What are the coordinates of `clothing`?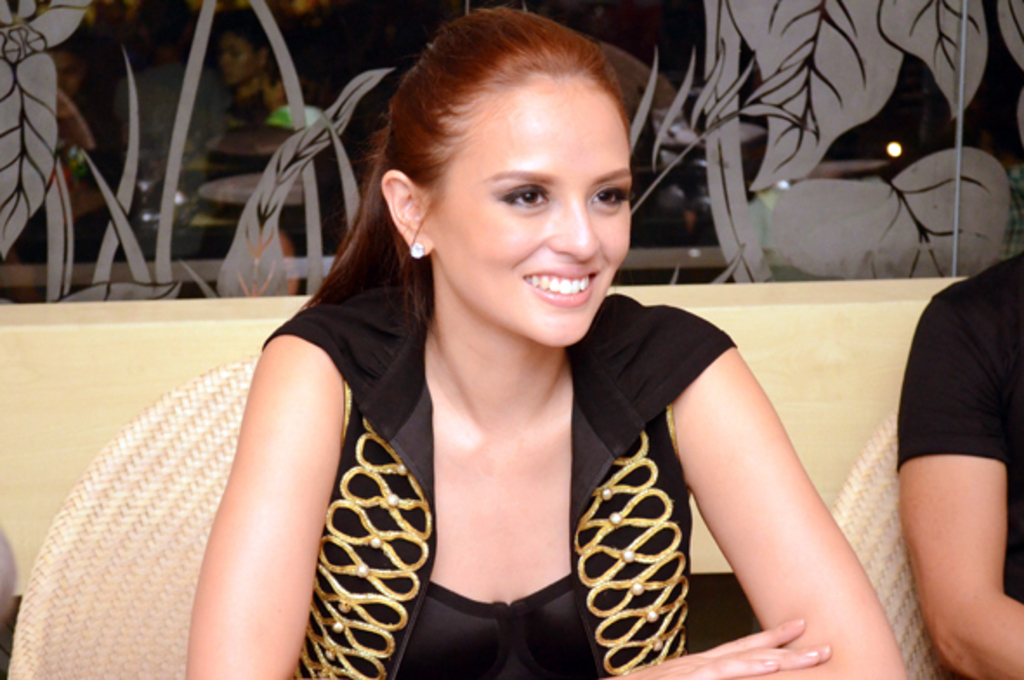
43, 76, 148, 239.
